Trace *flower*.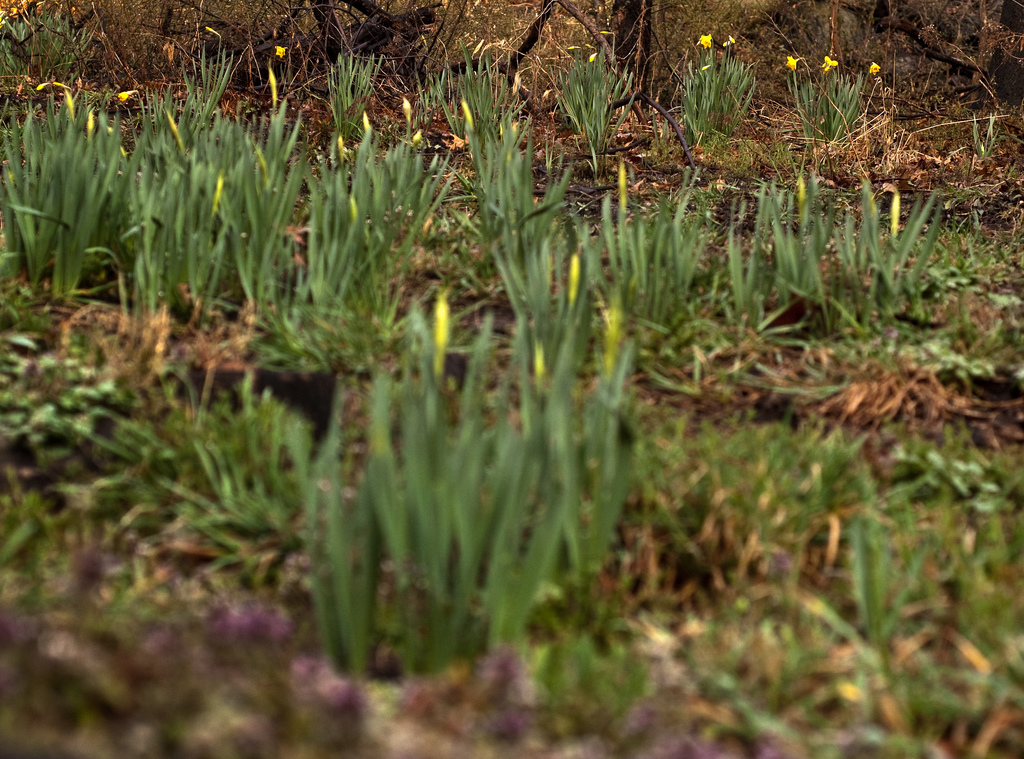
Traced to region(868, 63, 880, 75).
